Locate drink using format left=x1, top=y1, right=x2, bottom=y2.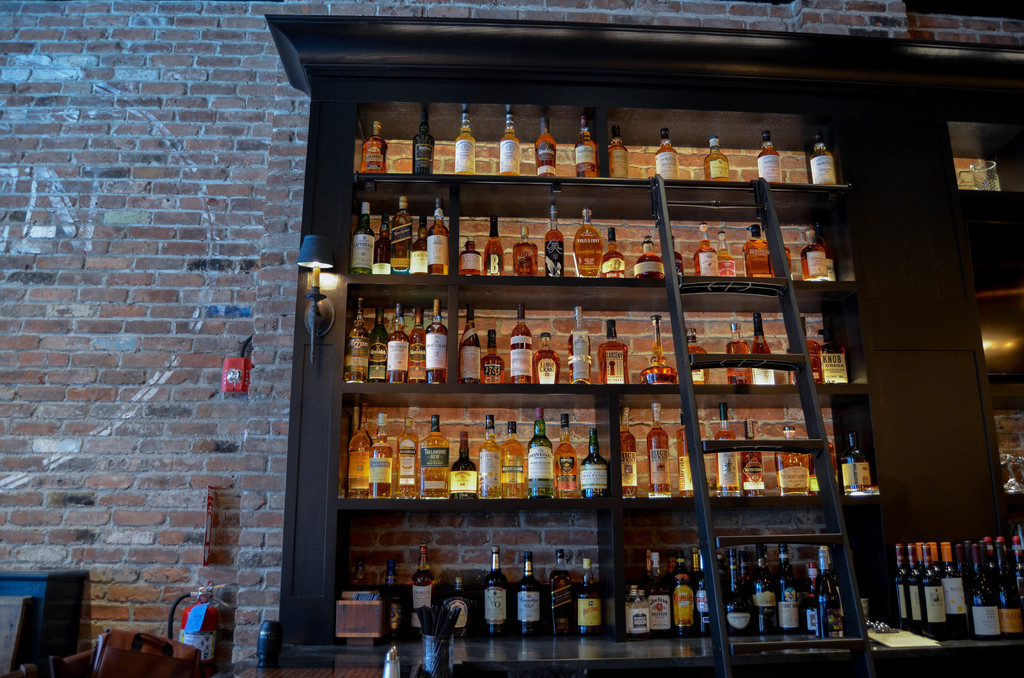
left=341, top=409, right=609, bottom=498.
